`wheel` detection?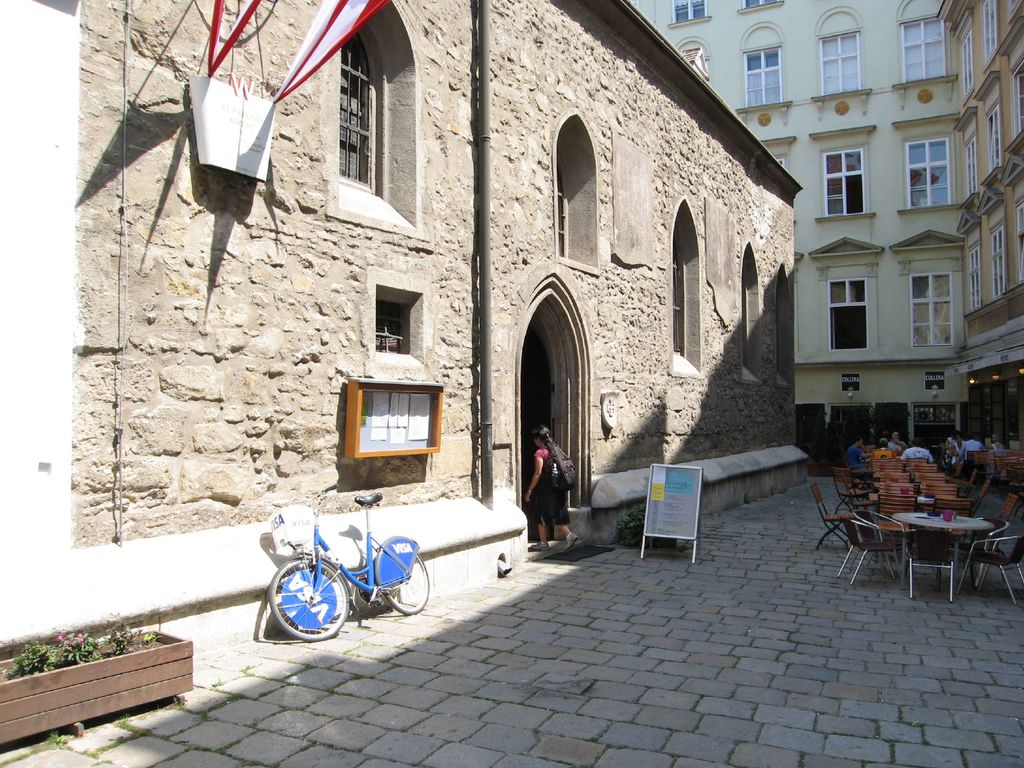
[left=269, top=564, right=352, bottom=646]
